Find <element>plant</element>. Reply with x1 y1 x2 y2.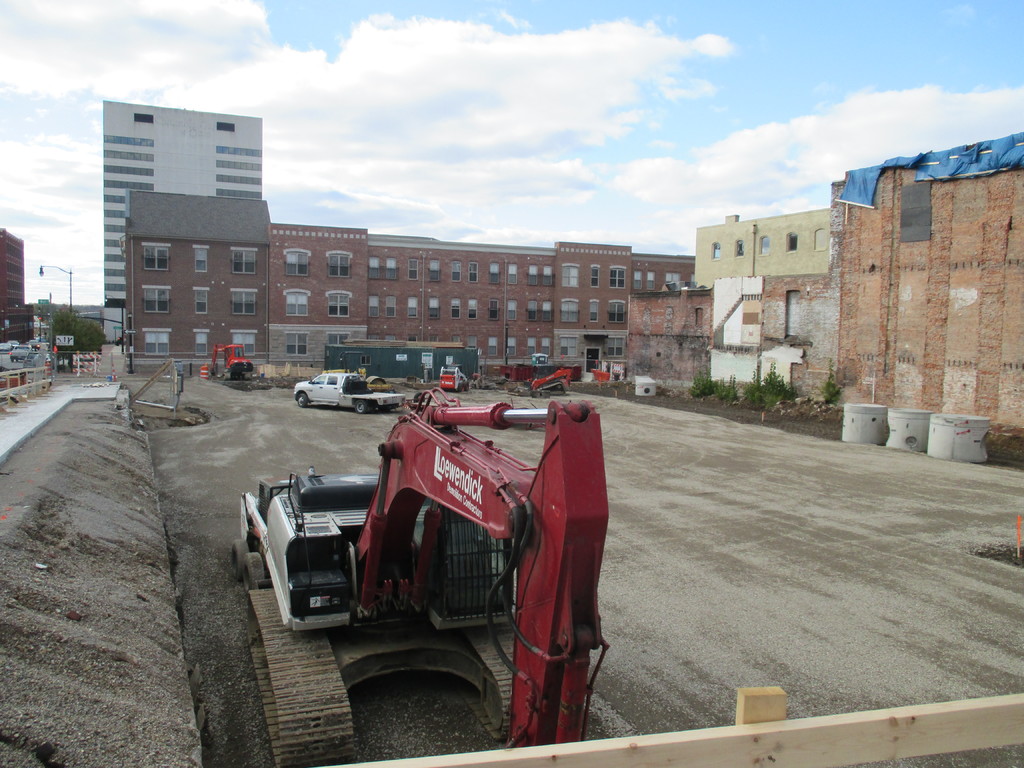
819 367 847 403.
